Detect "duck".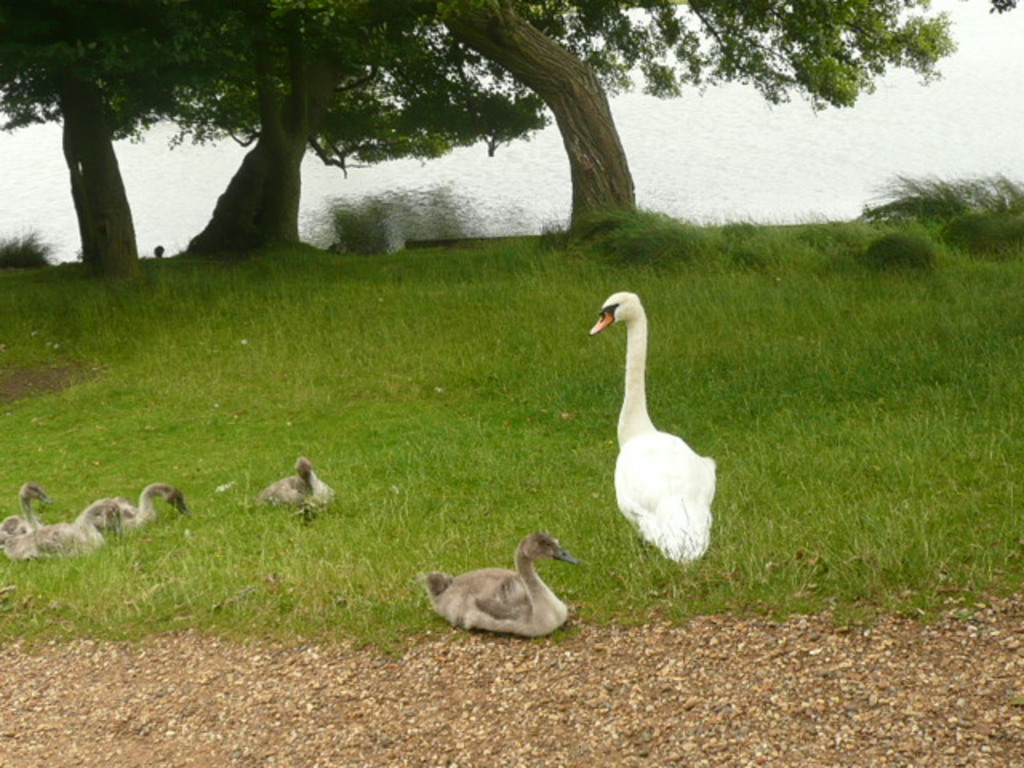
Detected at box(413, 525, 584, 642).
